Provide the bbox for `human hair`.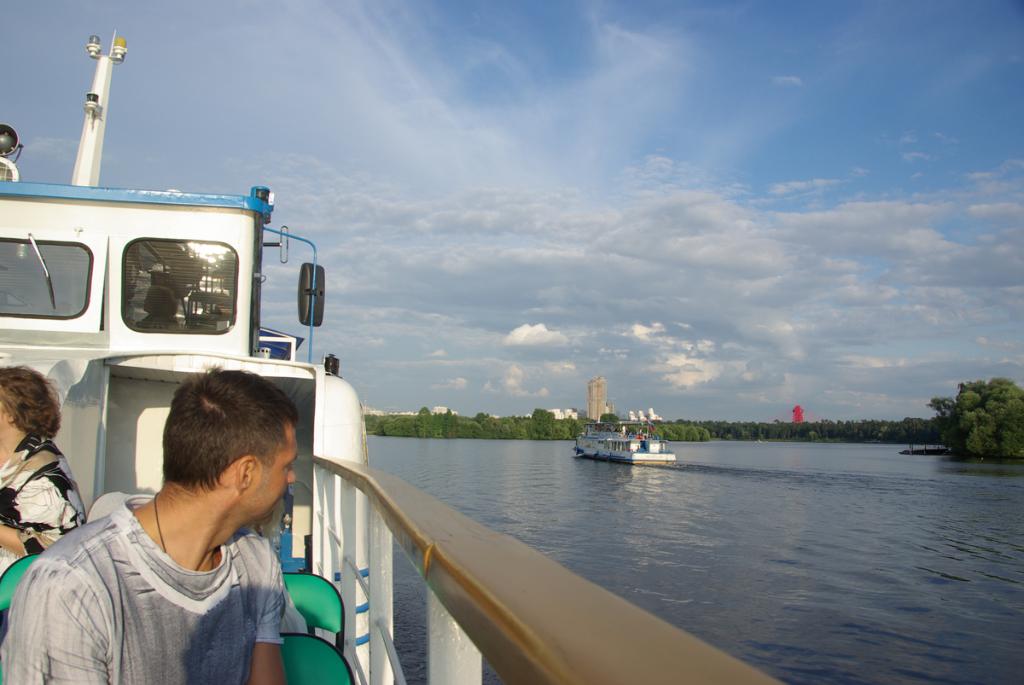
left=162, top=356, right=301, bottom=493.
